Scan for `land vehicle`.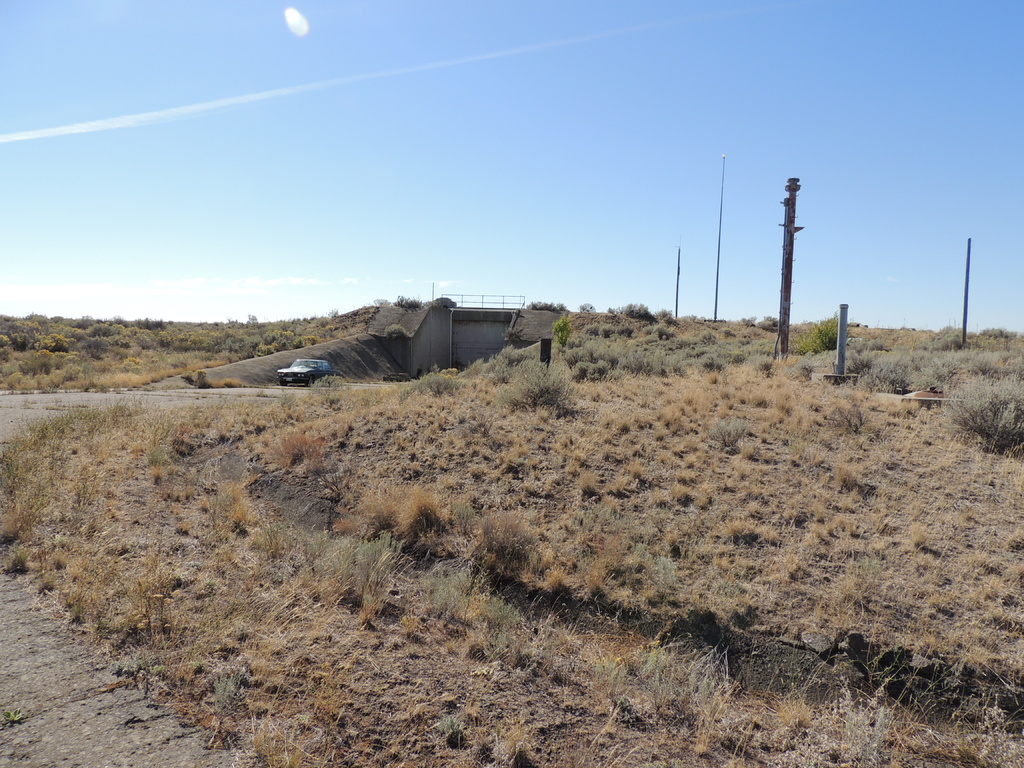
Scan result: BBox(272, 352, 353, 390).
